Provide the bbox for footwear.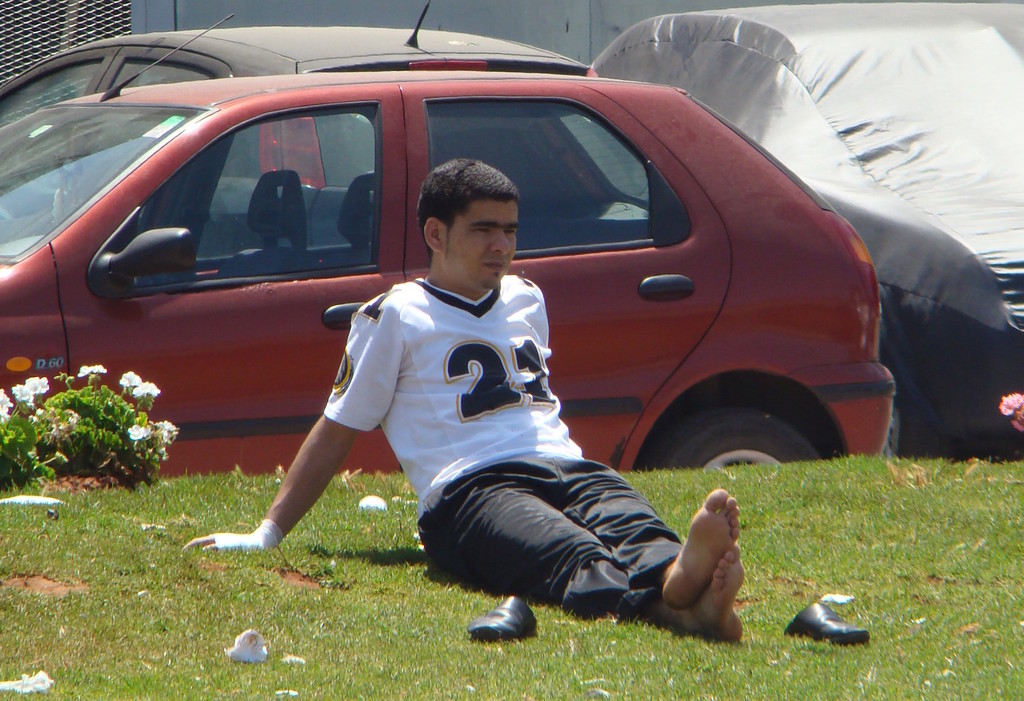
l=467, t=594, r=540, b=640.
